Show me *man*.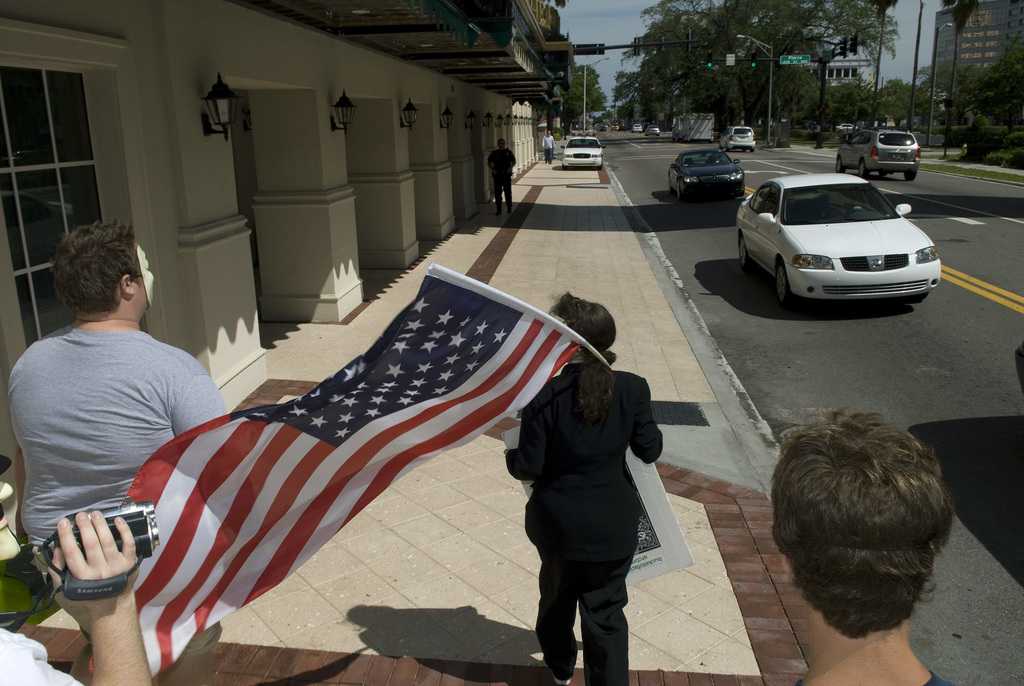
*man* is here: <region>0, 449, 152, 685</region>.
